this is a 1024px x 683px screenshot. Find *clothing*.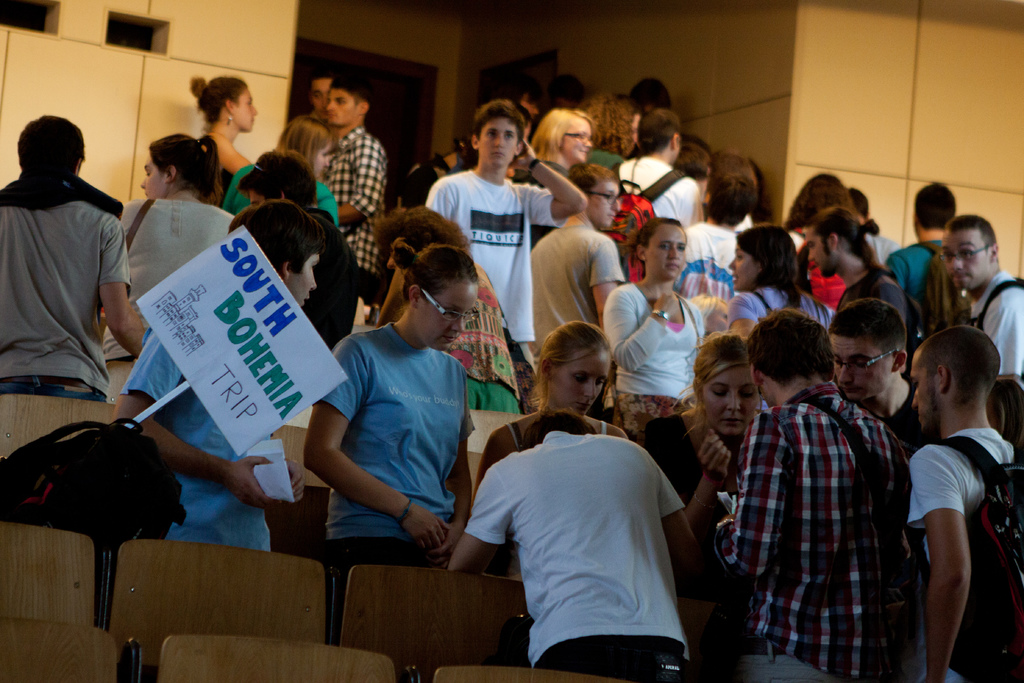
Bounding box: 717,283,826,324.
